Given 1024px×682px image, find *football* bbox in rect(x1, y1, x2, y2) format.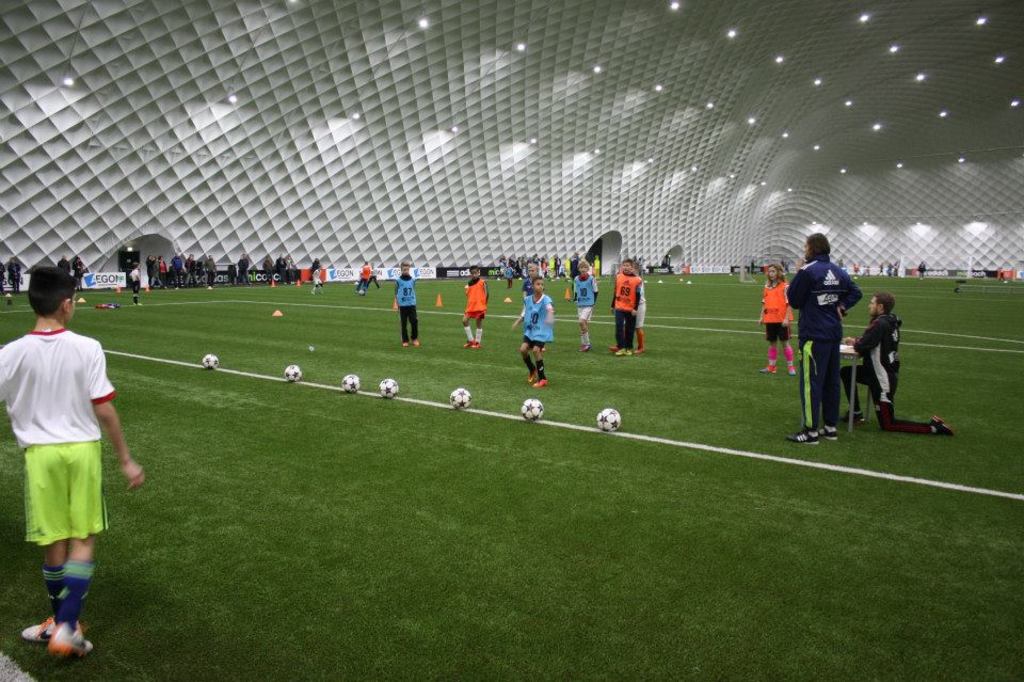
rect(379, 375, 398, 399).
